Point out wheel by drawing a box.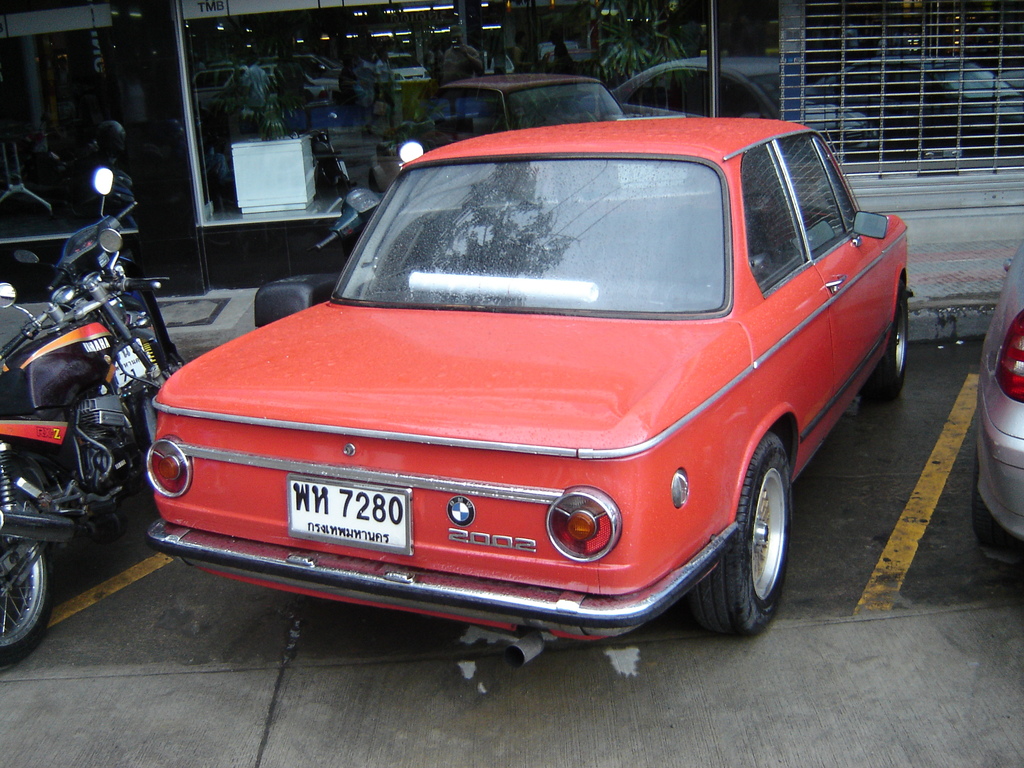
rect(693, 429, 803, 642).
